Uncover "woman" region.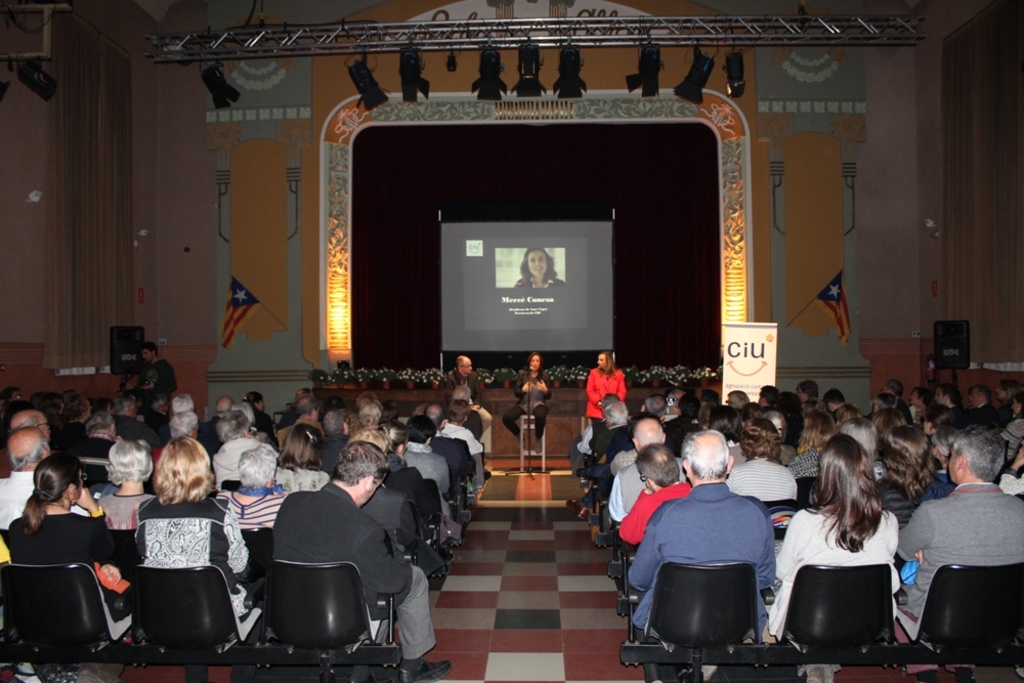
Uncovered: Rect(868, 411, 922, 435).
